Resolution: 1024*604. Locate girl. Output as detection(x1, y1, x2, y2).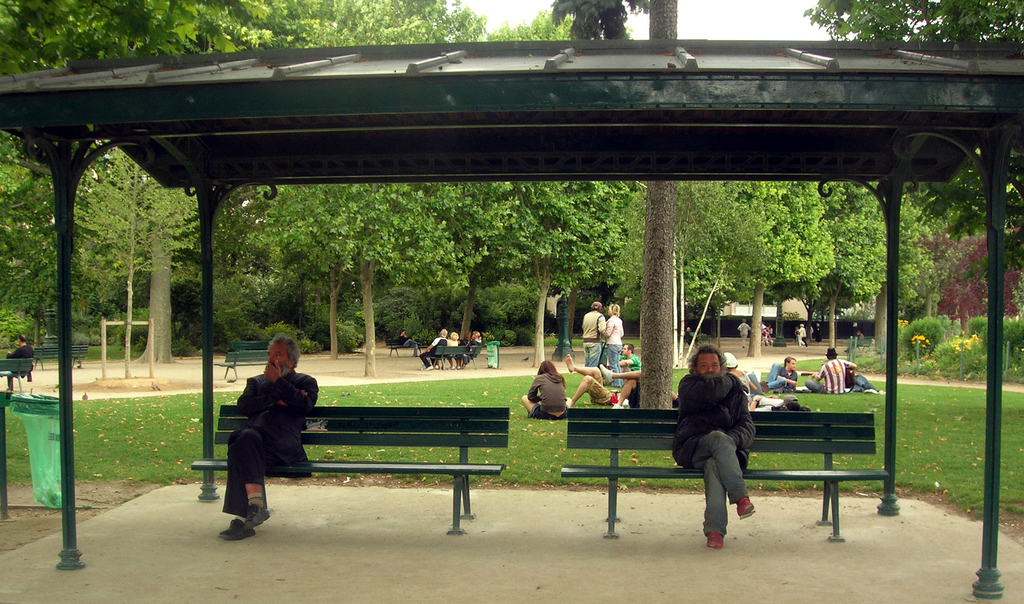
detection(511, 357, 586, 420).
